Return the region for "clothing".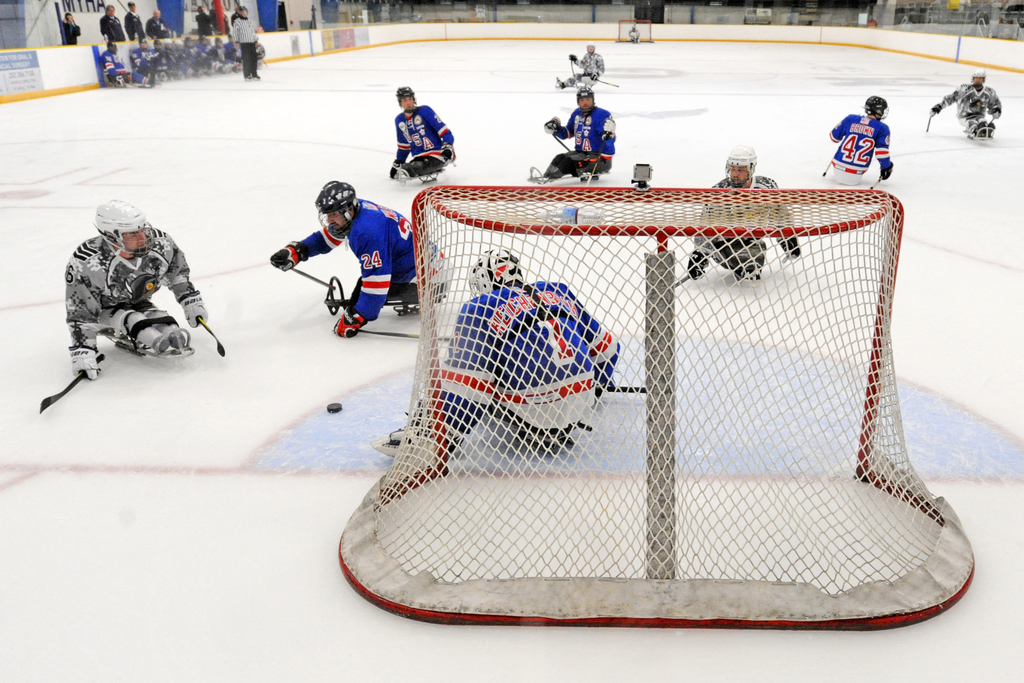
region(834, 100, 904, 179).
